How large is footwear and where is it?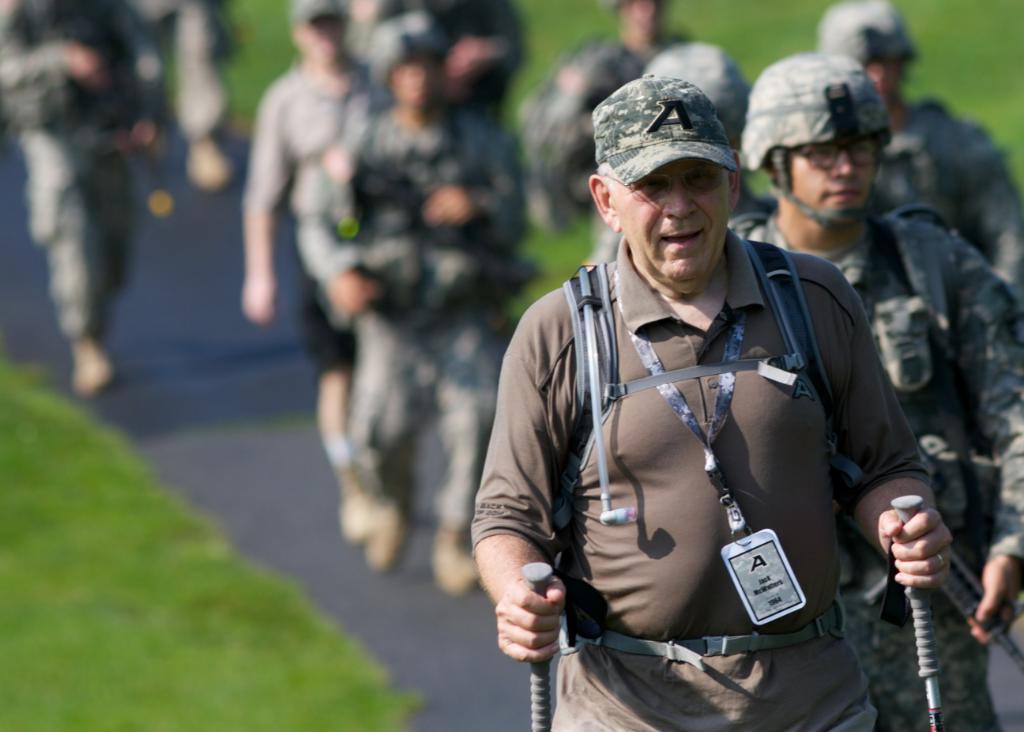
Bounding box: (73,334,112,392).
